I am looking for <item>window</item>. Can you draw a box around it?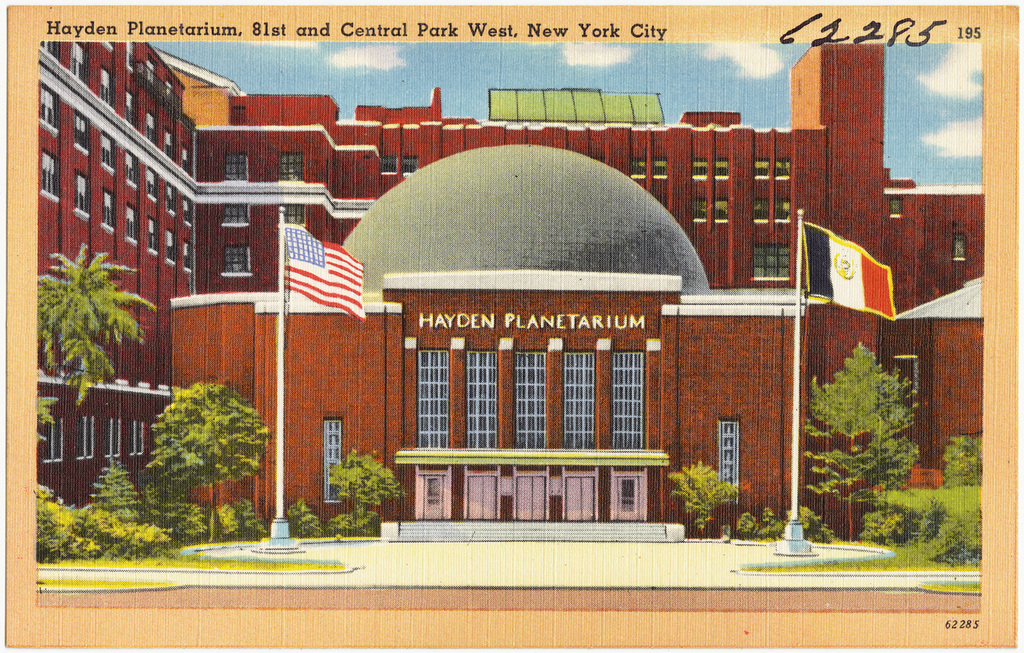
Sure, the bounding box is (776,157,791,181).
